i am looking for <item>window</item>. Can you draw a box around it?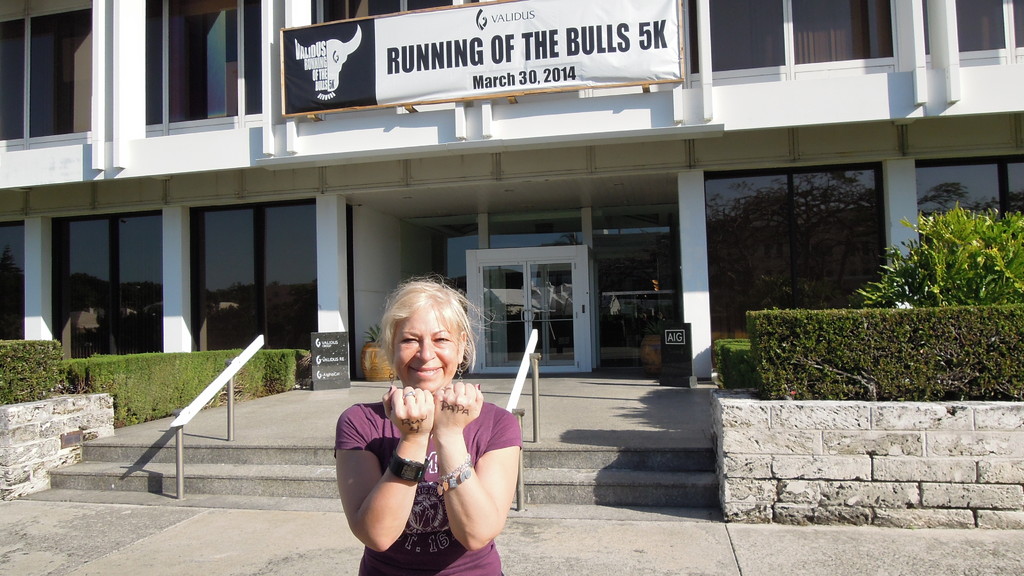
Sure, the bounding box is 0:6:85:142.
